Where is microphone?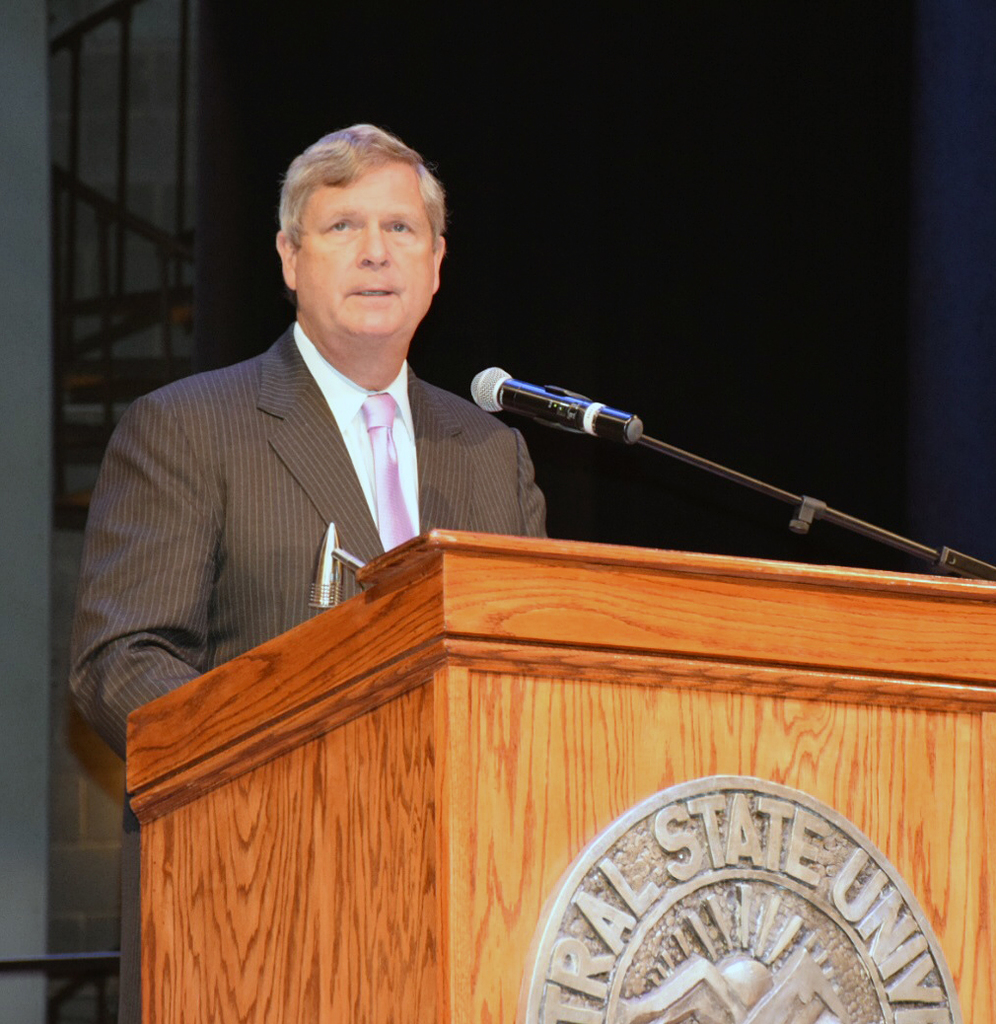
<region>471, 362, 642, 443</region>.
